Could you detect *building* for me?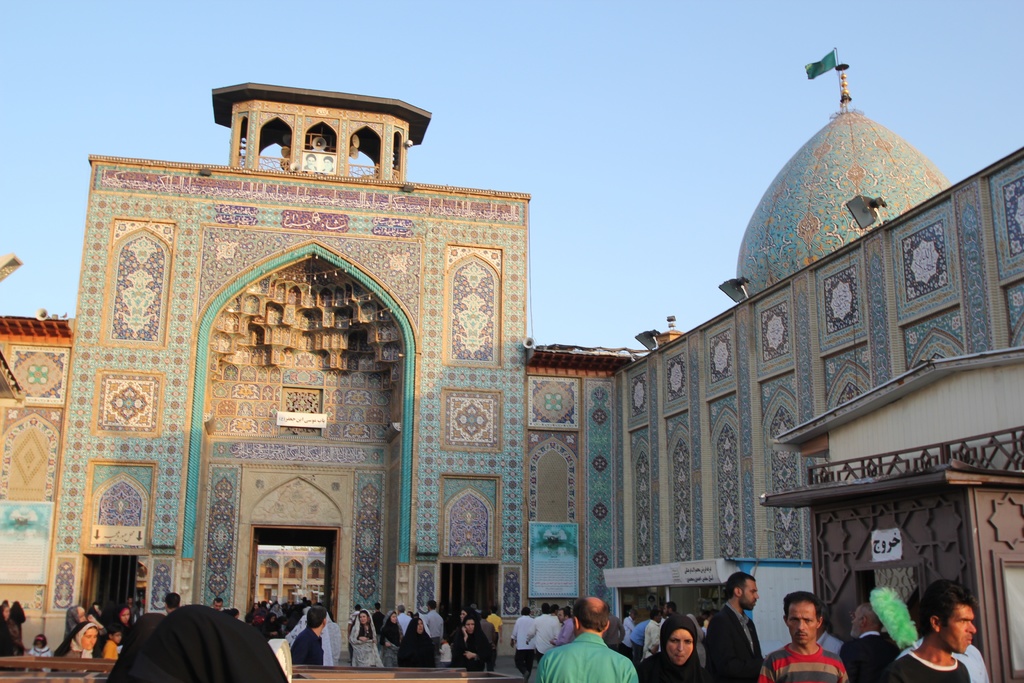
Detection result: box(0, 79, 1023, 682).
